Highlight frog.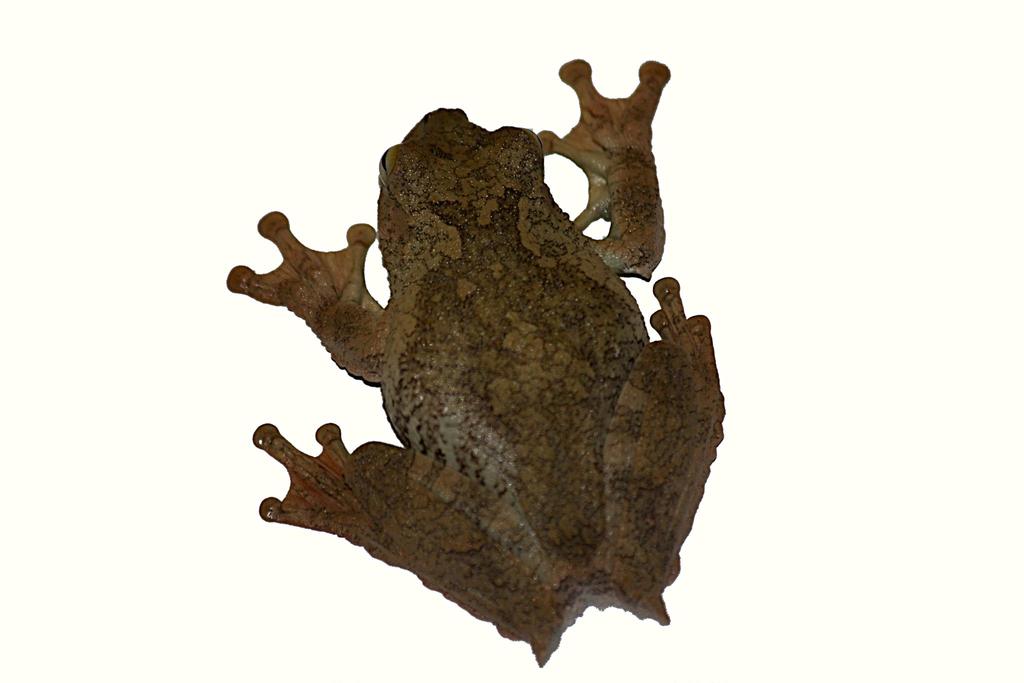
Highlighted region: x1=221, y1=59, x2=726, y2=668.
